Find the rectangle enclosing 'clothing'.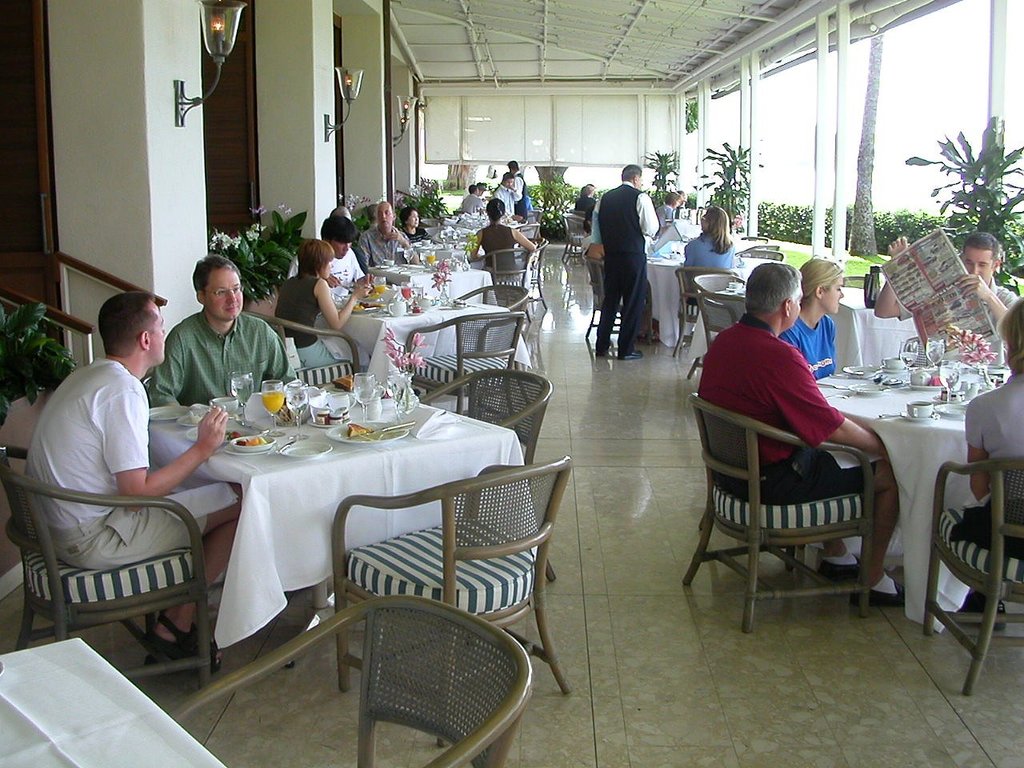
(522,195,536,211).
